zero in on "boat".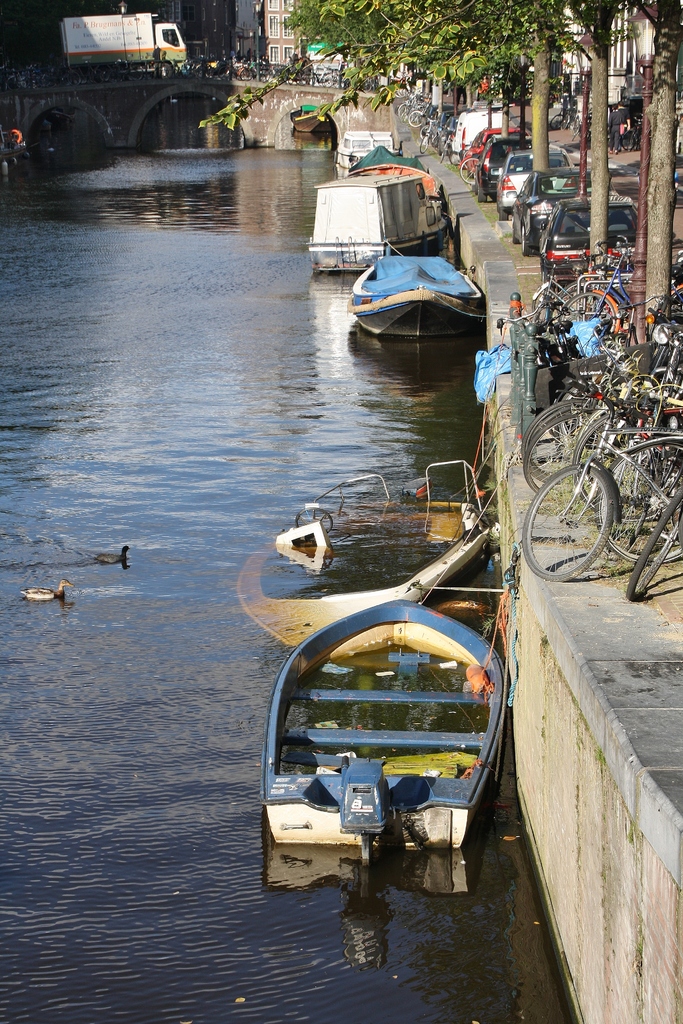
Zeroed in: region(299, 145, 457, 278).
